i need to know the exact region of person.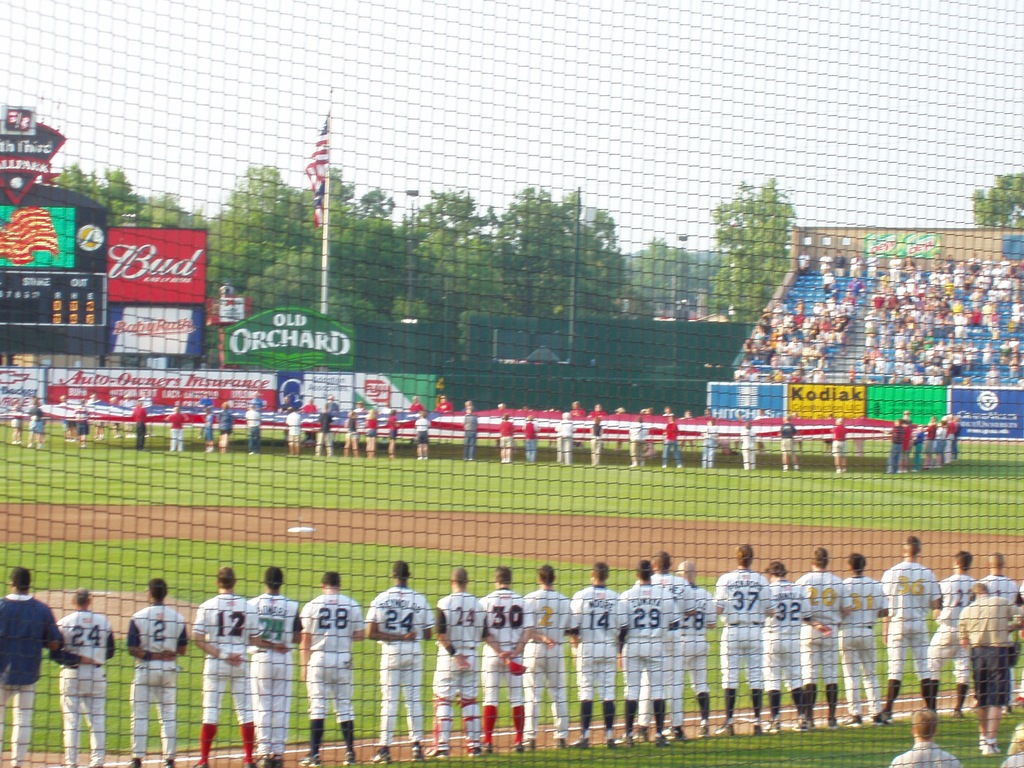
Region: [800, 546, 849, 726].
